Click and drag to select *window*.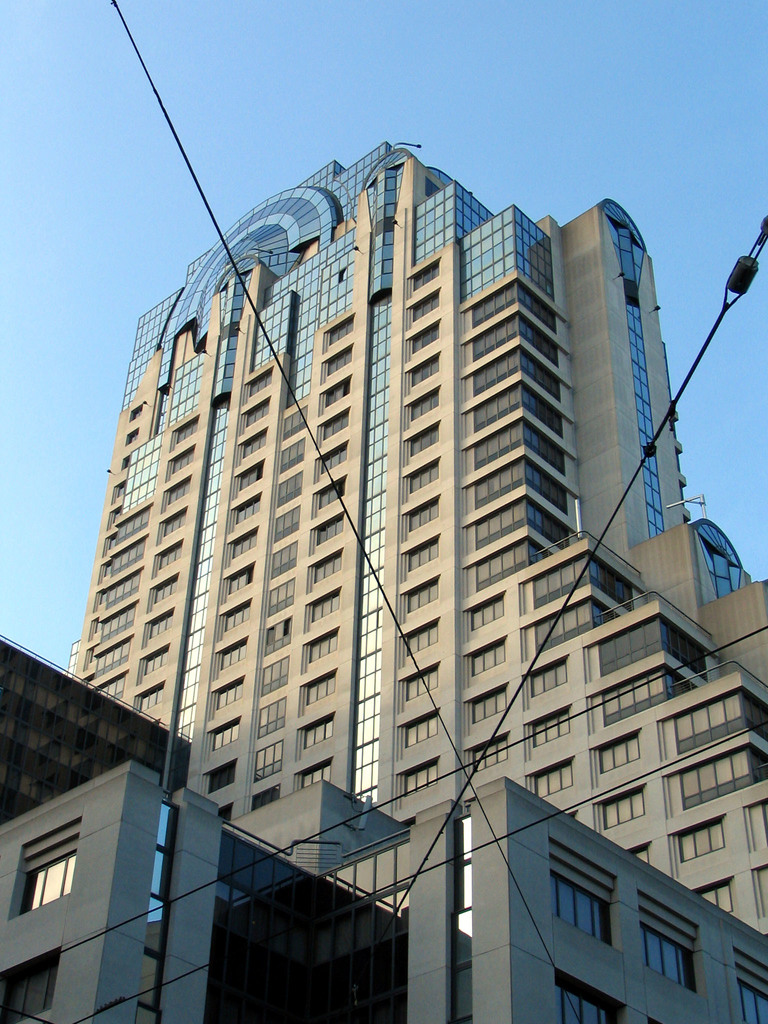
Selection: locate(471, 598, 502, 632).
